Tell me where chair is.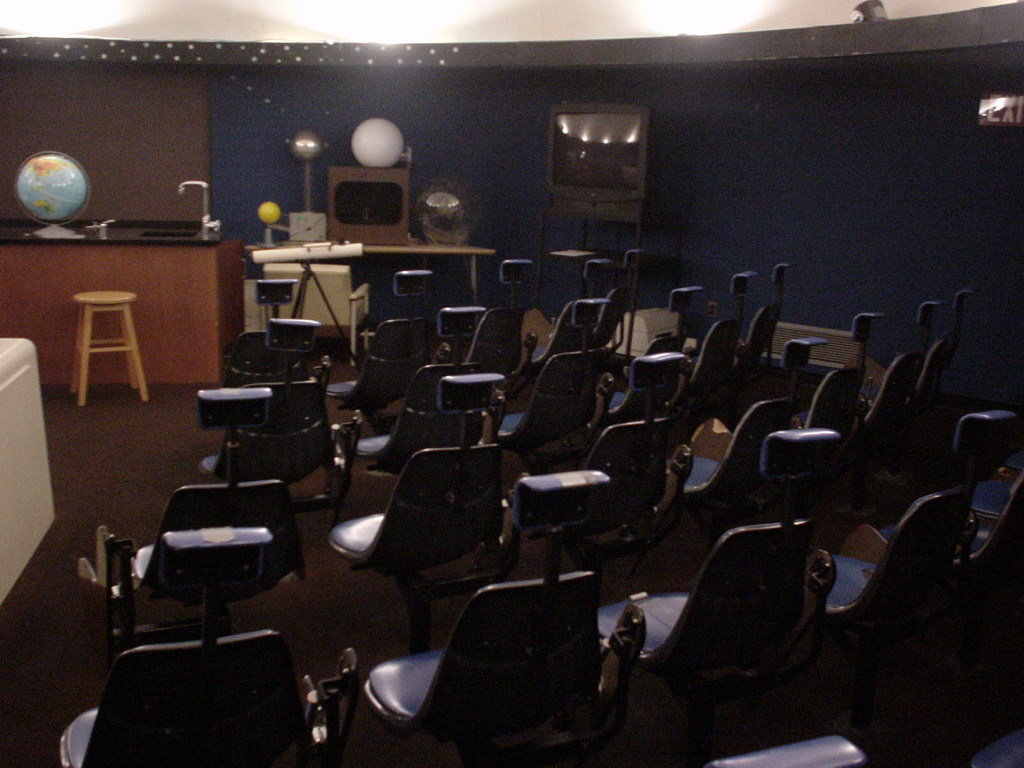
chair is at (205,317,366,536).
